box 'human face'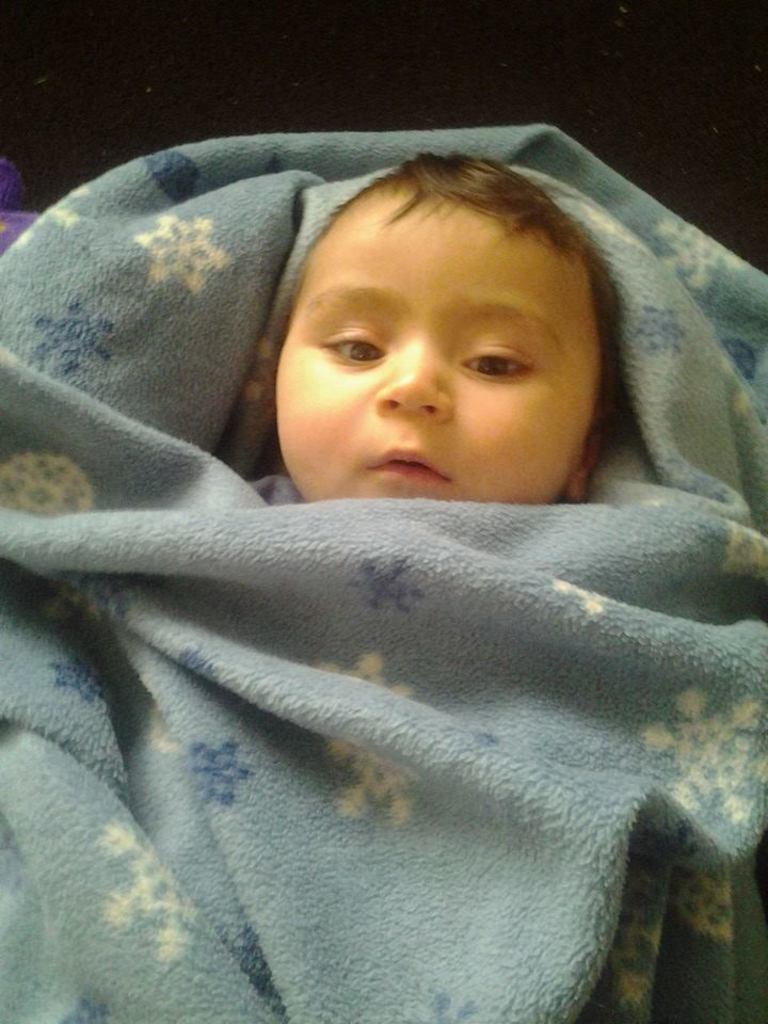
(x1=278, y1=174, x2=599, y2=505)
